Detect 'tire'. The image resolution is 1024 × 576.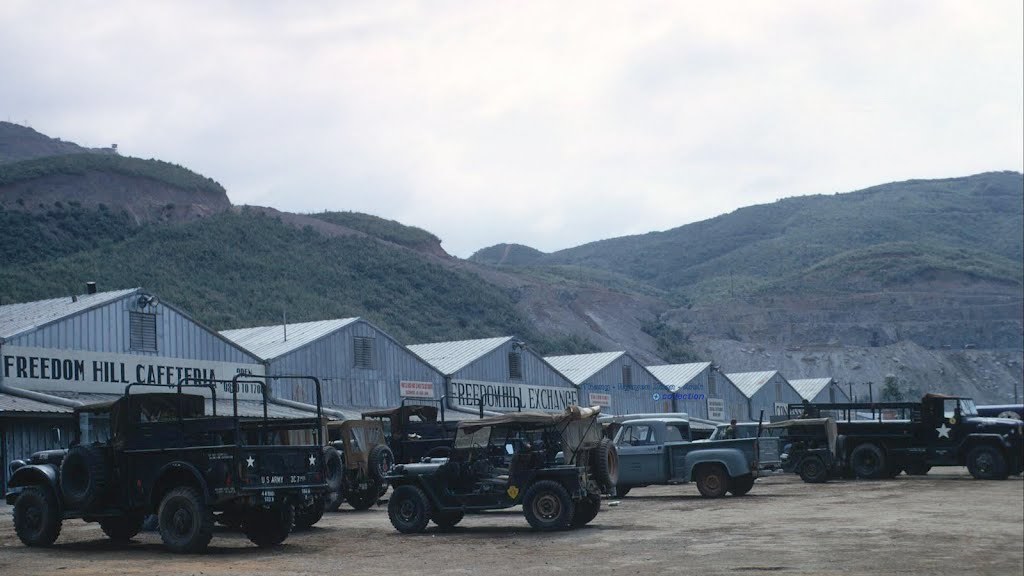
bbox=[725, 474, 753, 495].
